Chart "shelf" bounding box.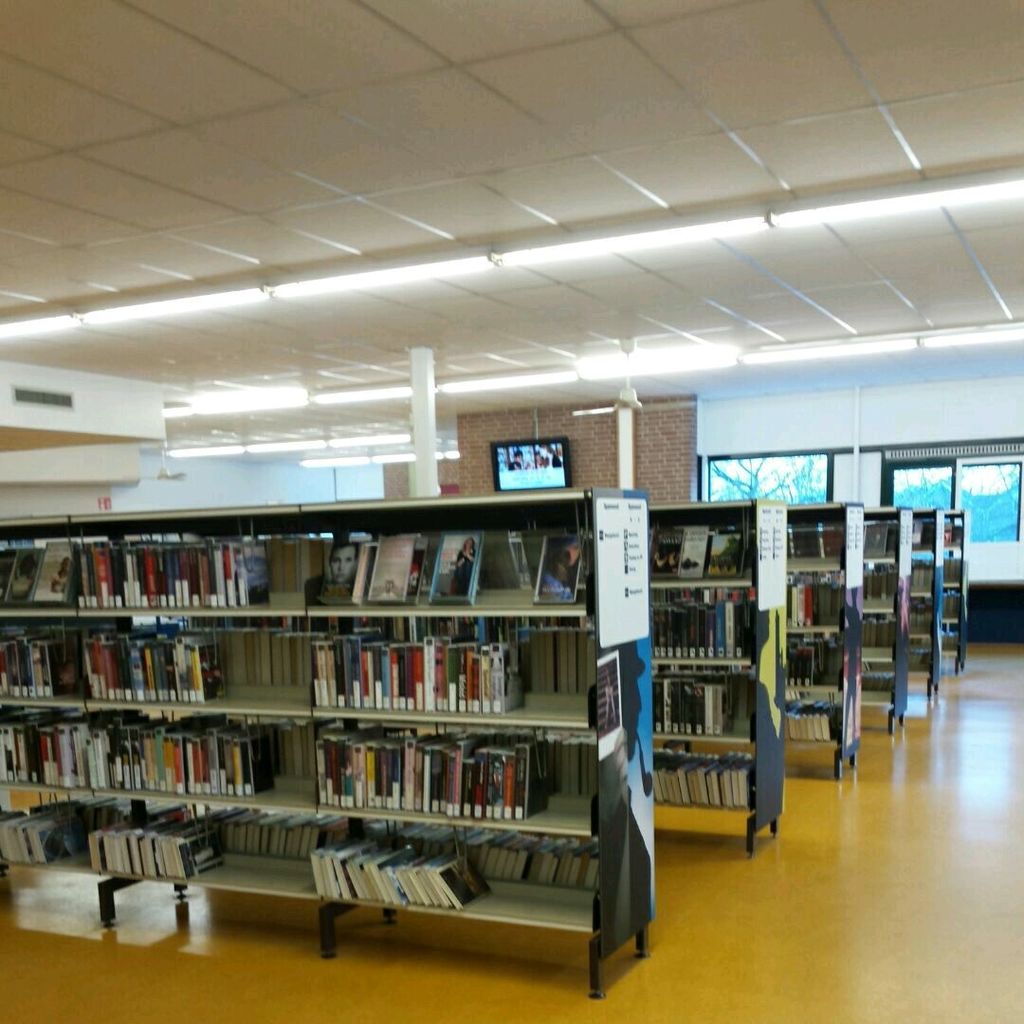
Charted: box(911, 503, 945, 698).
